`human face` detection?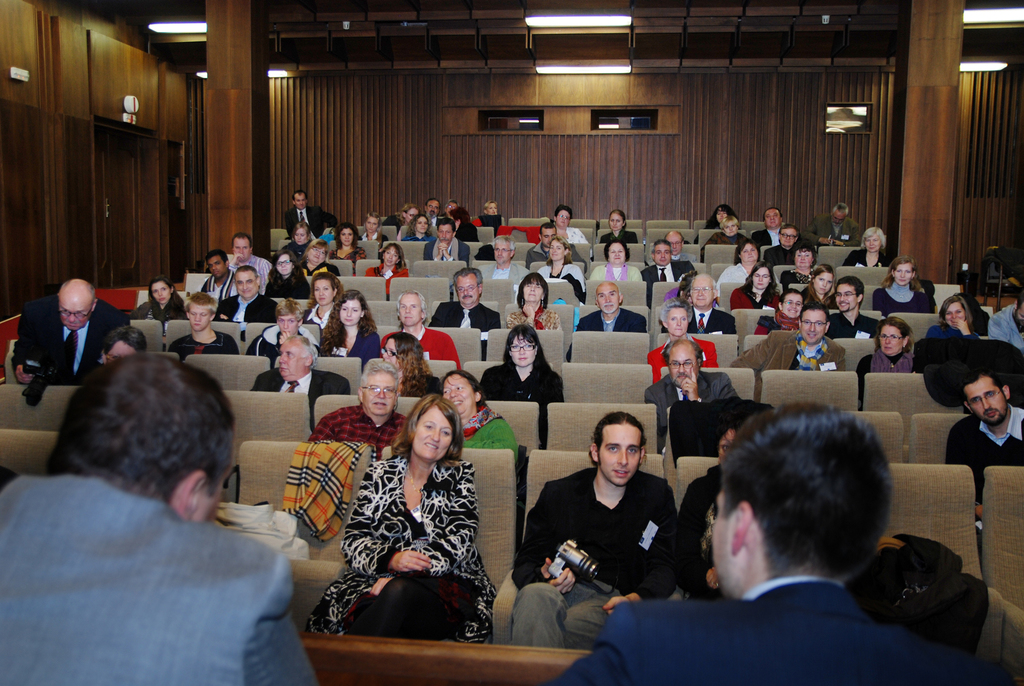
(609, 212, 622, 231)
